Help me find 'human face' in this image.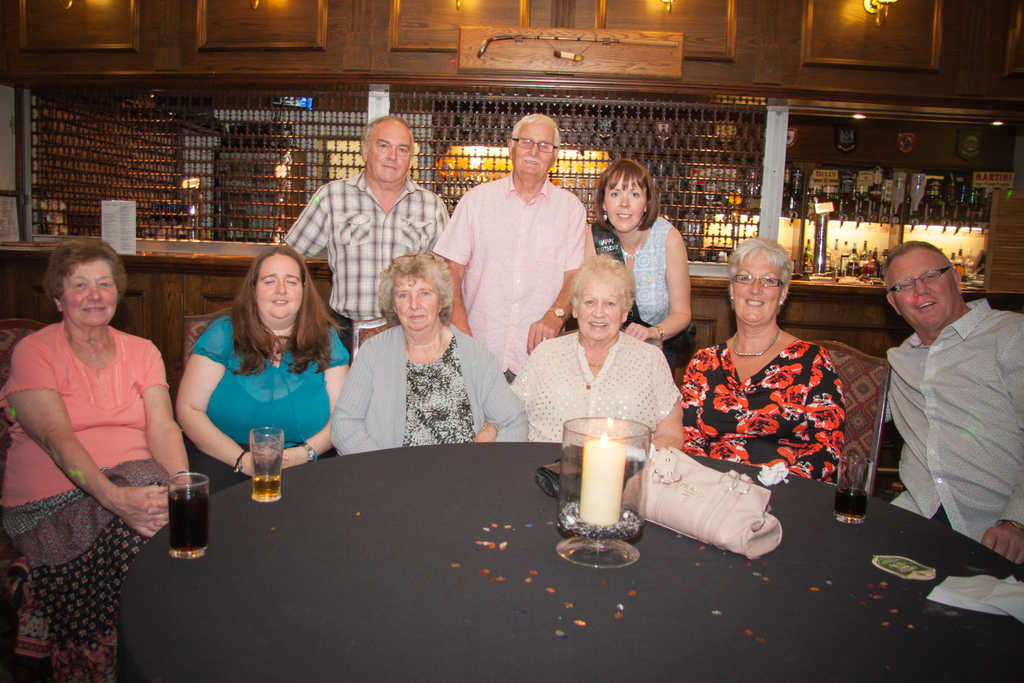
Found it: 53, 257, 118, 328.
